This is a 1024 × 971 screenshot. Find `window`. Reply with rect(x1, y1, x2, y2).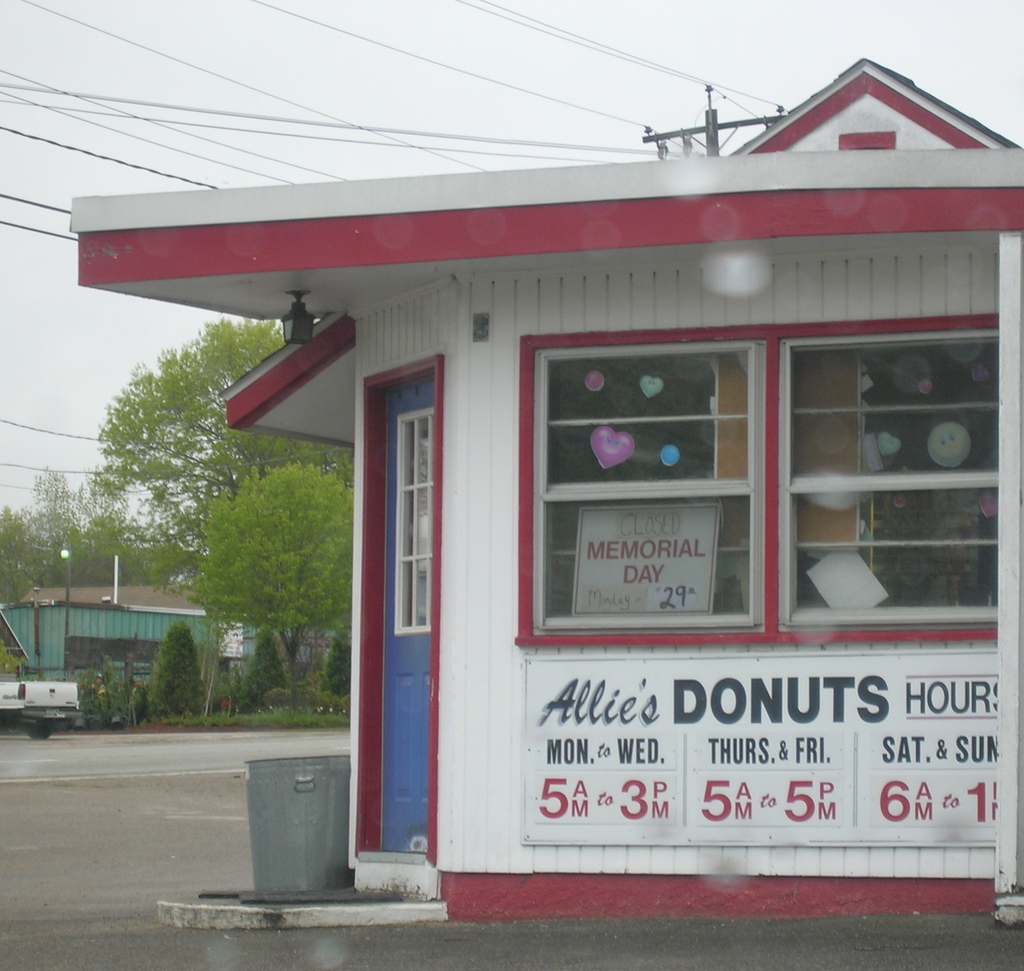
rect(513, 336, 999, 642).
